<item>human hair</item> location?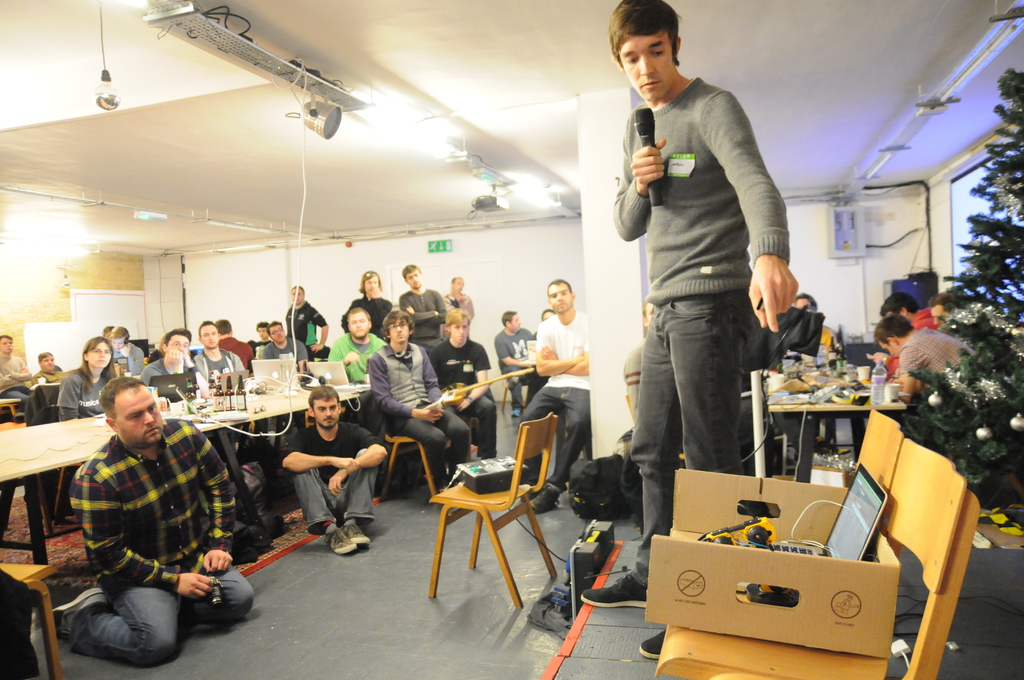
(x1=444, y1=307, x2=474, y2=327)
